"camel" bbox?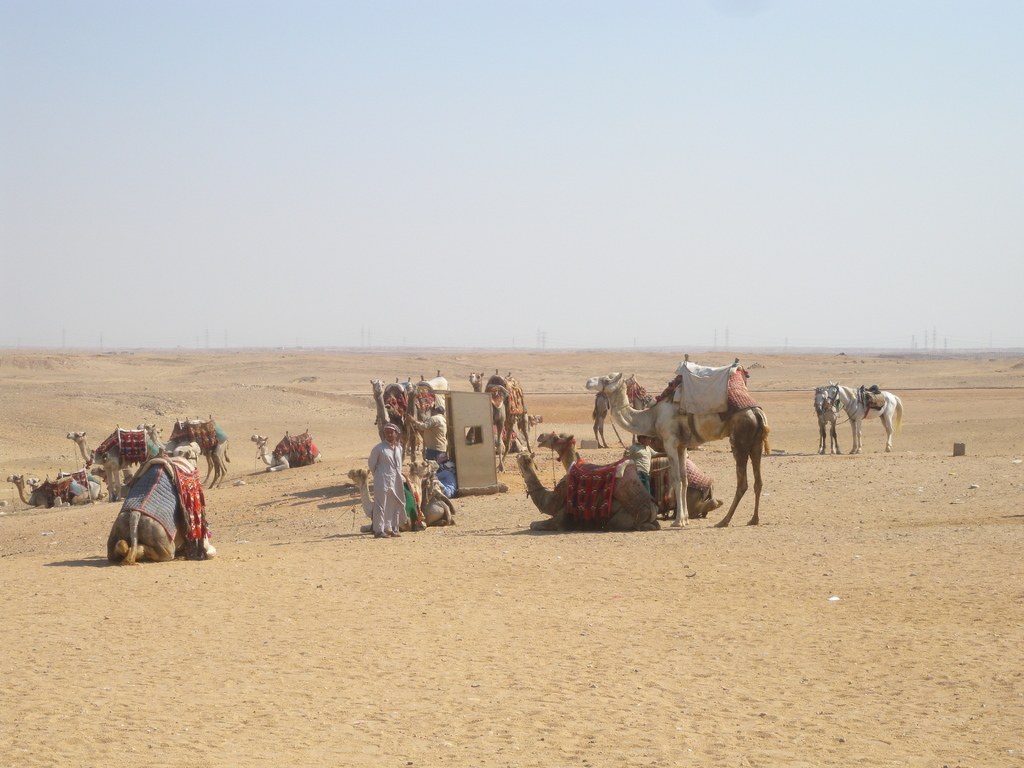
bbox=[588, 372, 761, 527]
